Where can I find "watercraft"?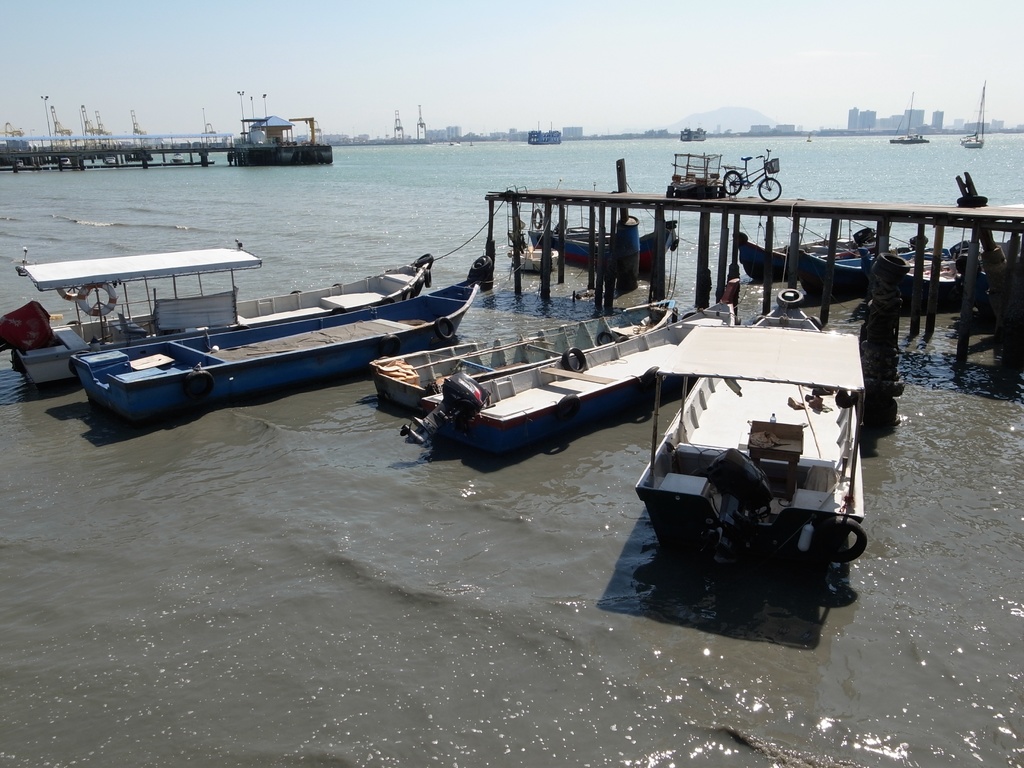
You can find it at <box>529,111,563,156</box>.
